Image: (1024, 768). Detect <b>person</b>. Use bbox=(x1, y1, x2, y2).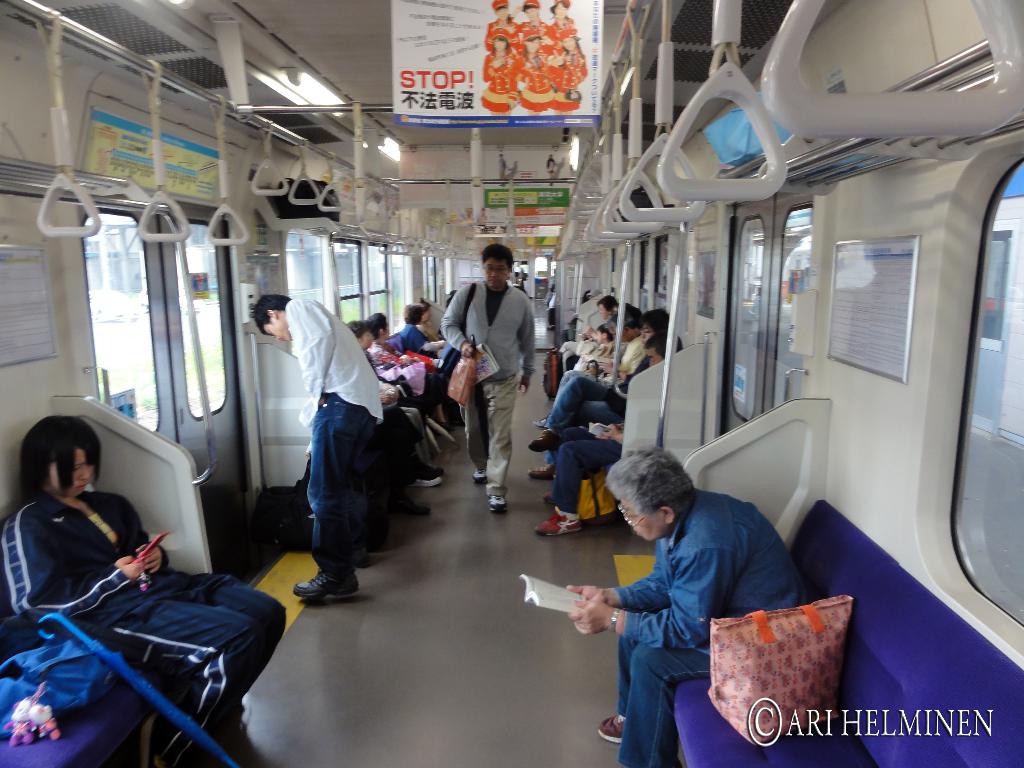
bbox=(595, 449, 807, 767).
